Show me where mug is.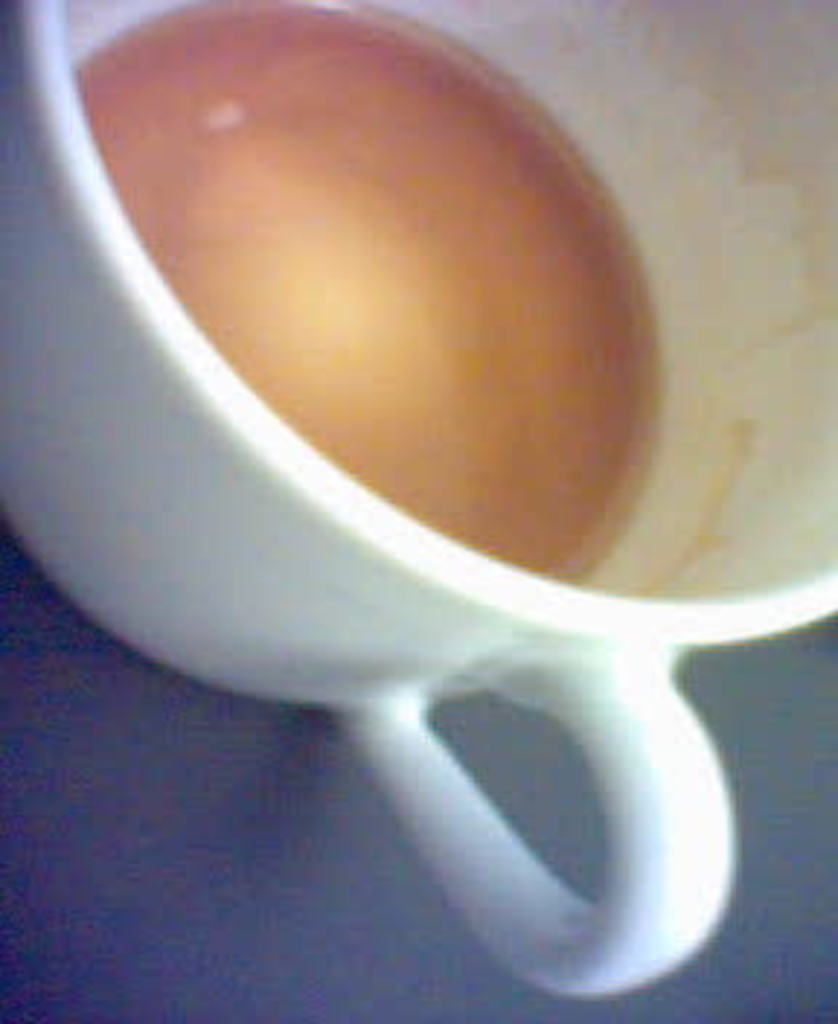
mug is at locate(0, 0, 835, 992).
